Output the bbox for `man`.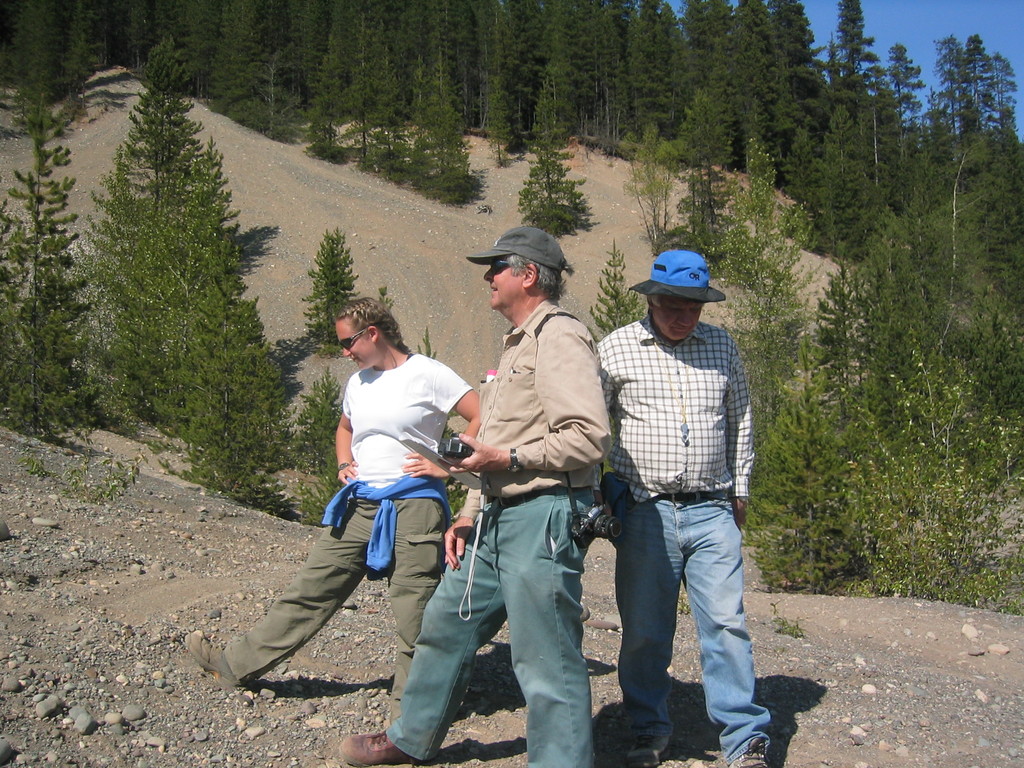
bbox(335, 227, 614, 767).
